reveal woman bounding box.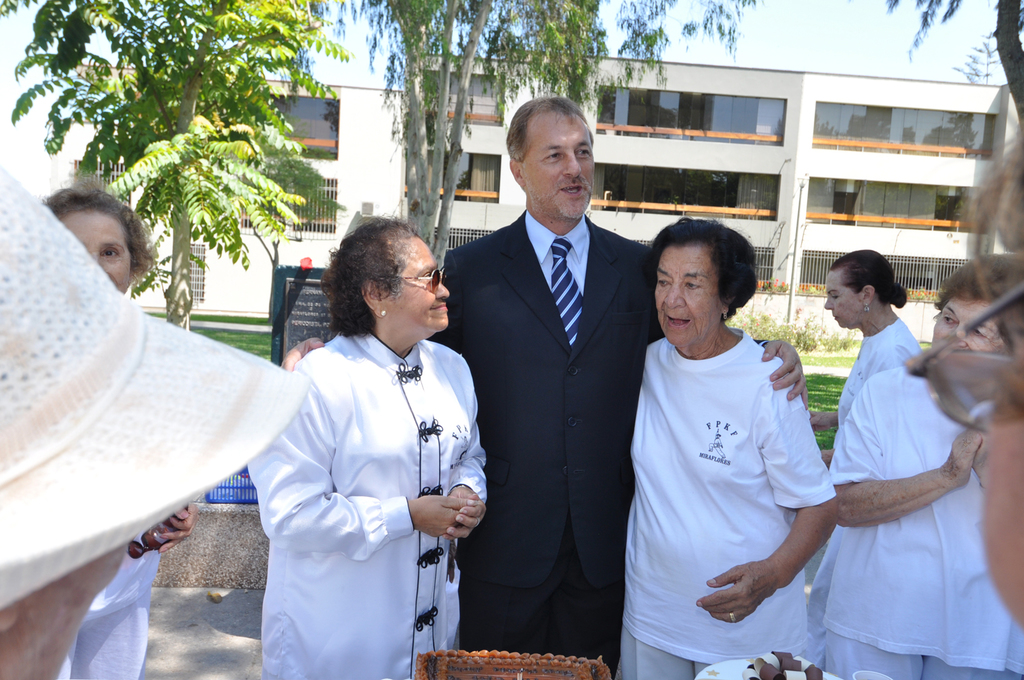
Revealed: 798, 246, 919, 472.
